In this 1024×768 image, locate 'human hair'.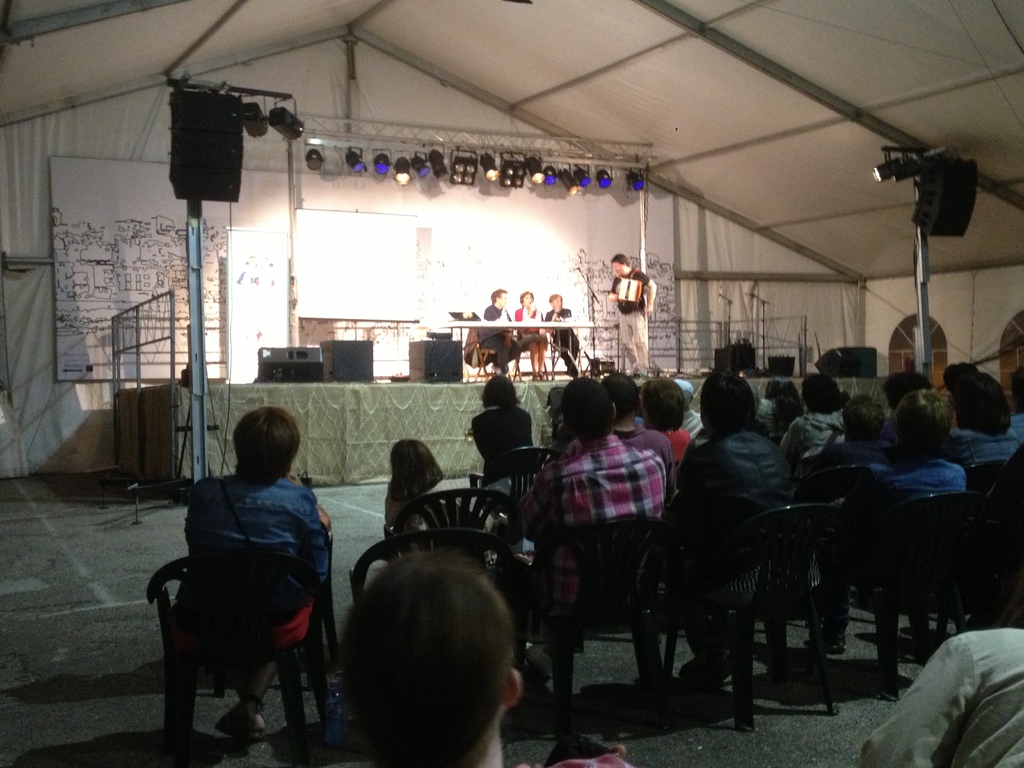
Bounding box: x1=545 y1=367 x2=596 y2=445.
